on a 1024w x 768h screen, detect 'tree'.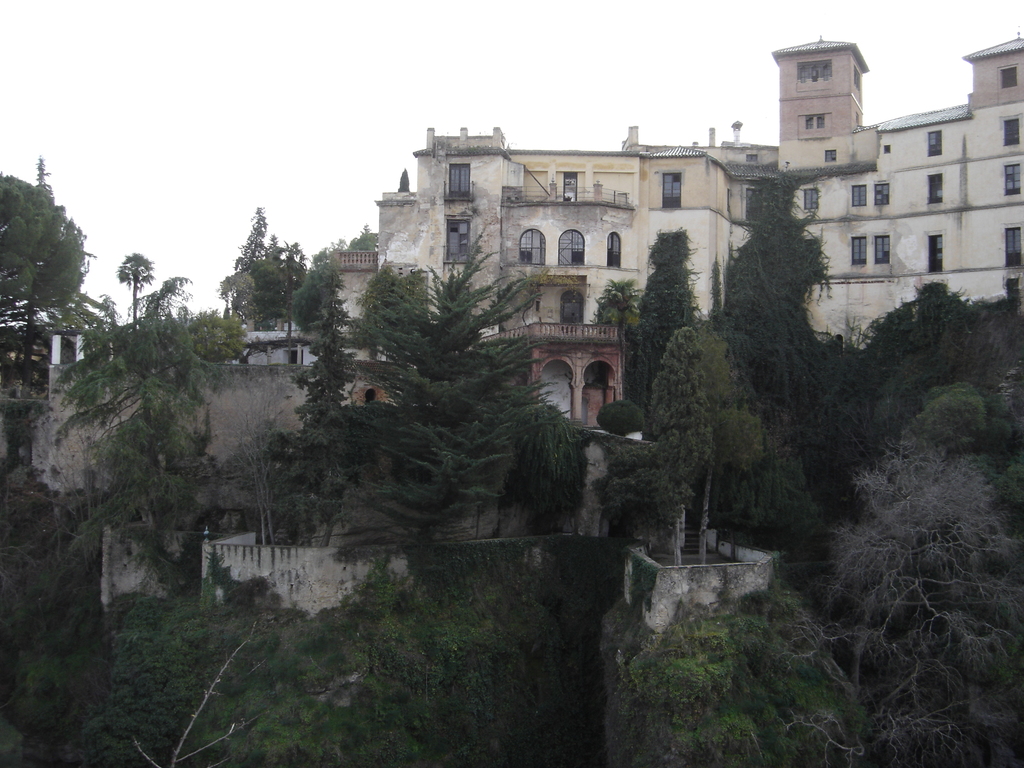
<region>584, 594, 803, 767</region>.
